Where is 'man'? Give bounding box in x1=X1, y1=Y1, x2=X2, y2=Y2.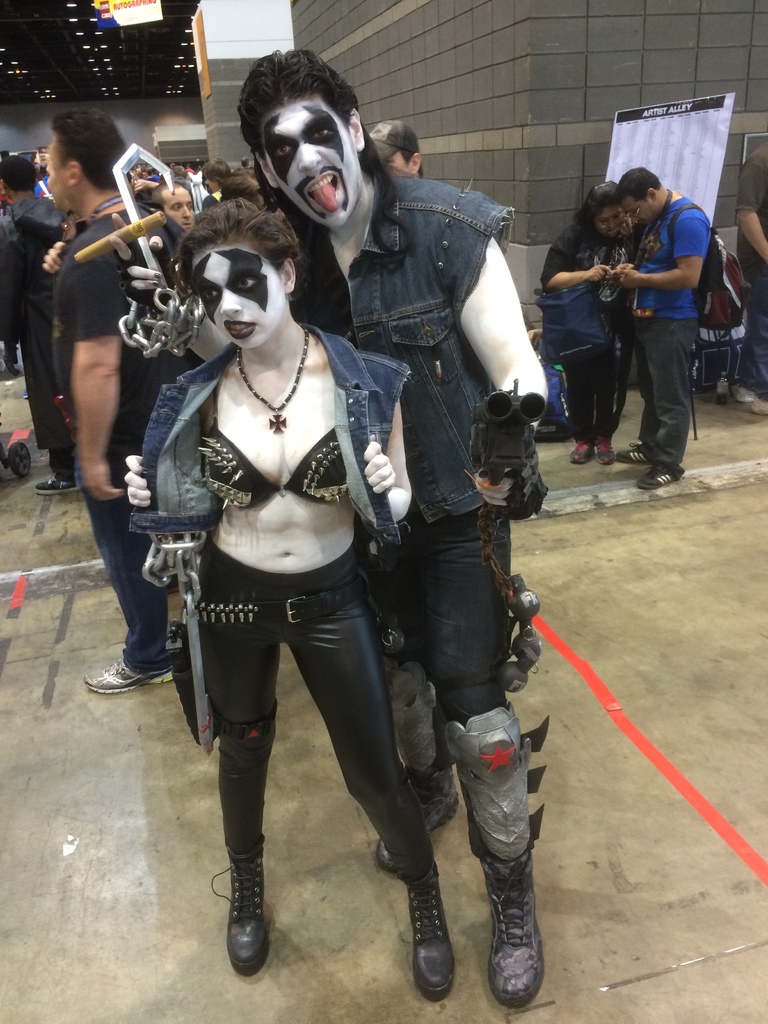
x1=23, y1=98, x2=191, y2=698.
